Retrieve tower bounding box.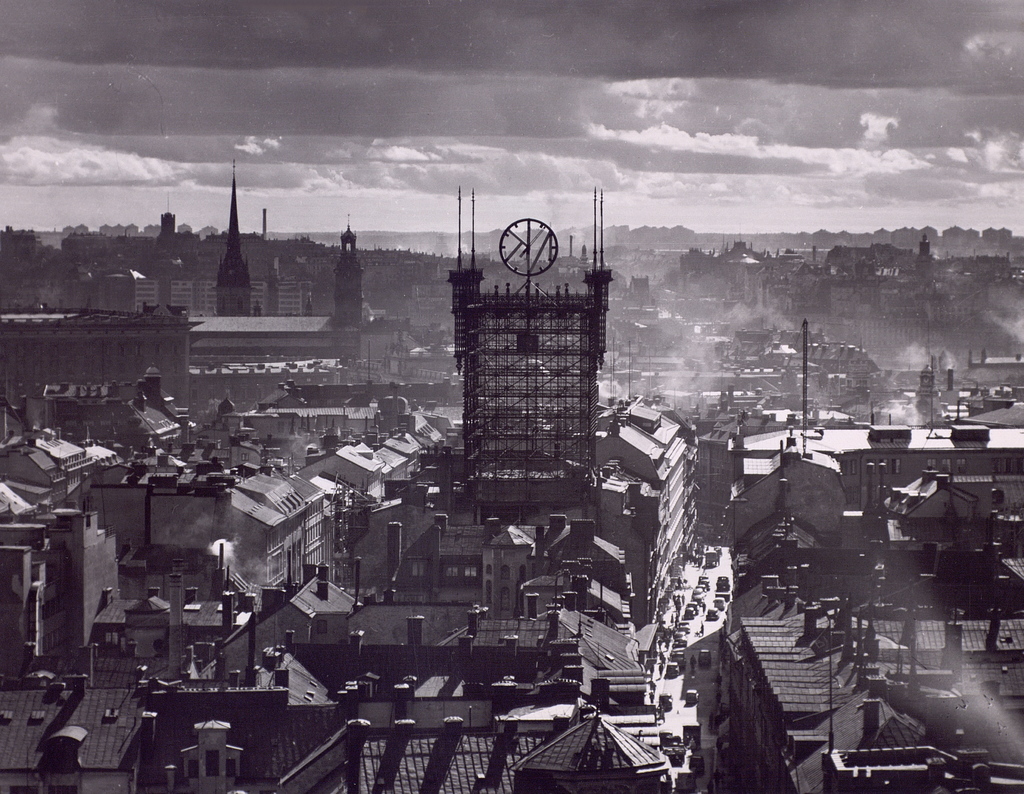
Bounding box: {"left": 462, "top": 177, "right": 615, "bottom": 526}.
